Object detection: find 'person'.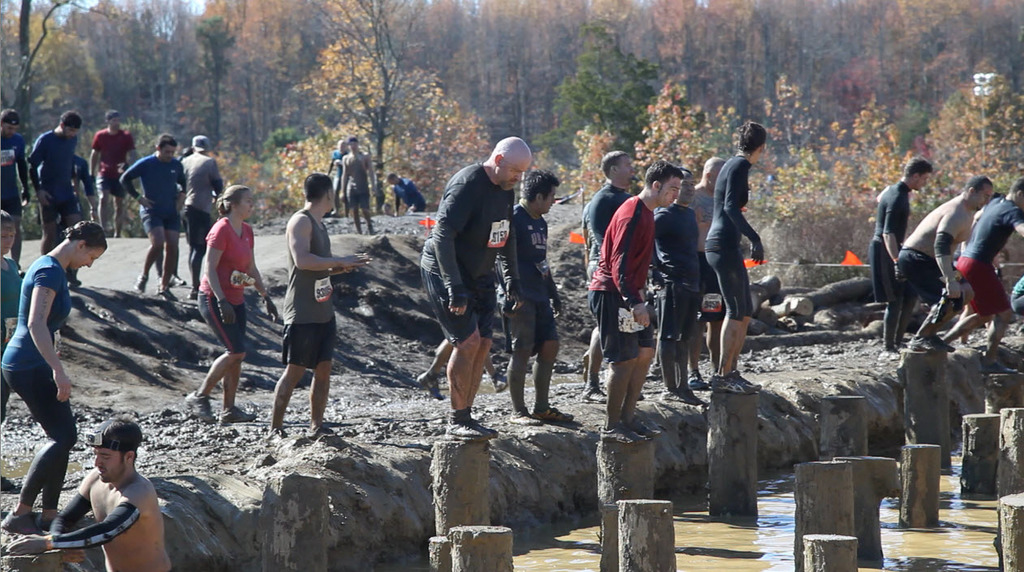
l=181, t=185, r=275, b=426.
